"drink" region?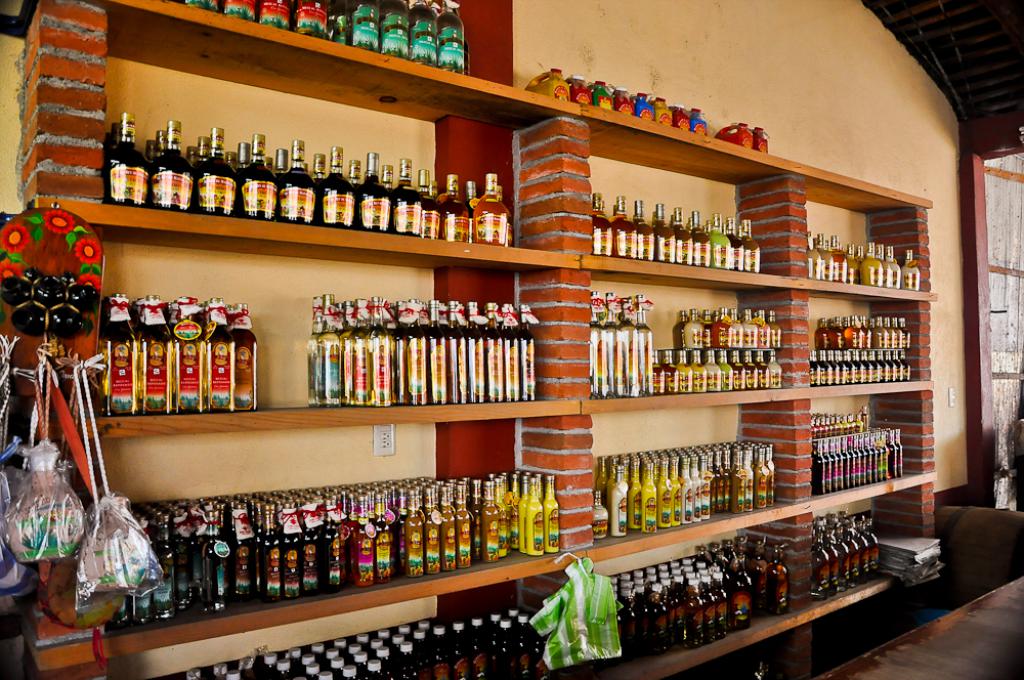
Rect(194, 127, 242, 212)
